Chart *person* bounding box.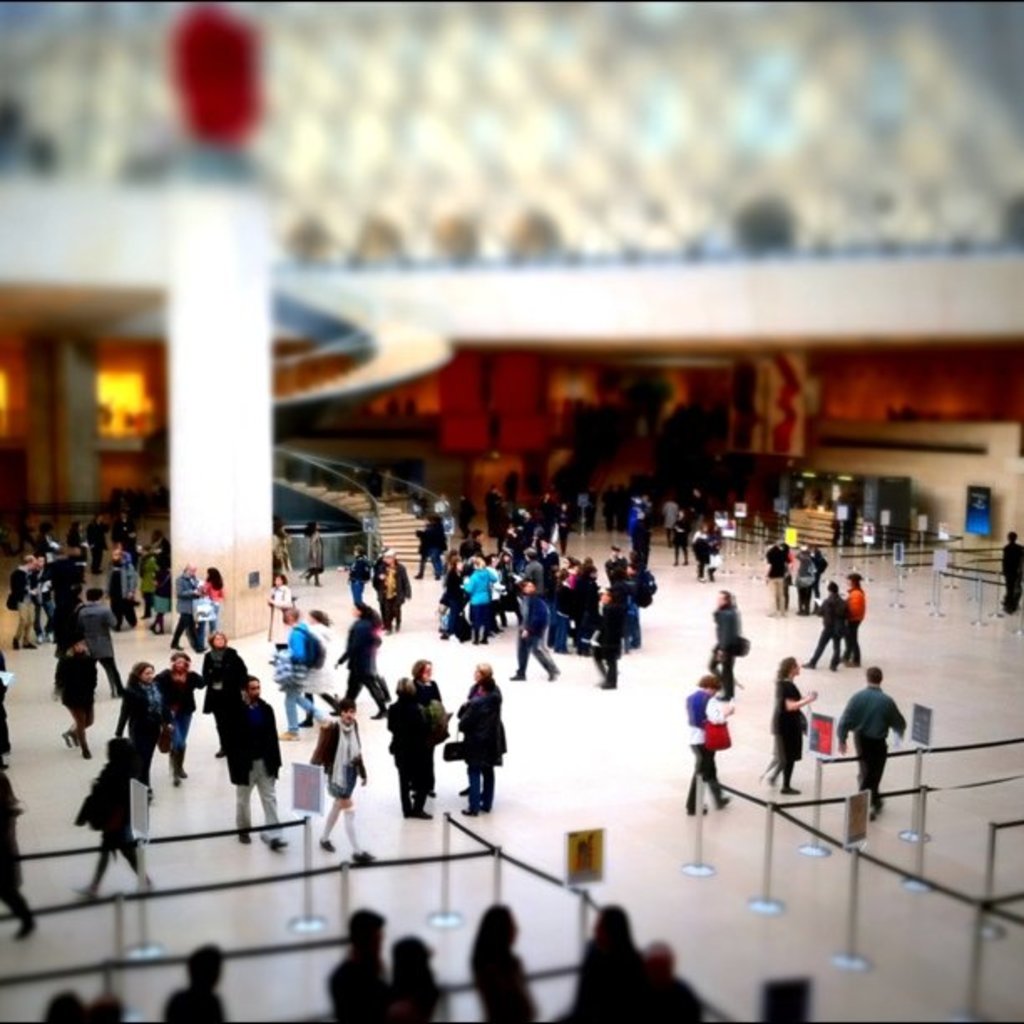
Charted: box(987, 520, 1022, 586).
